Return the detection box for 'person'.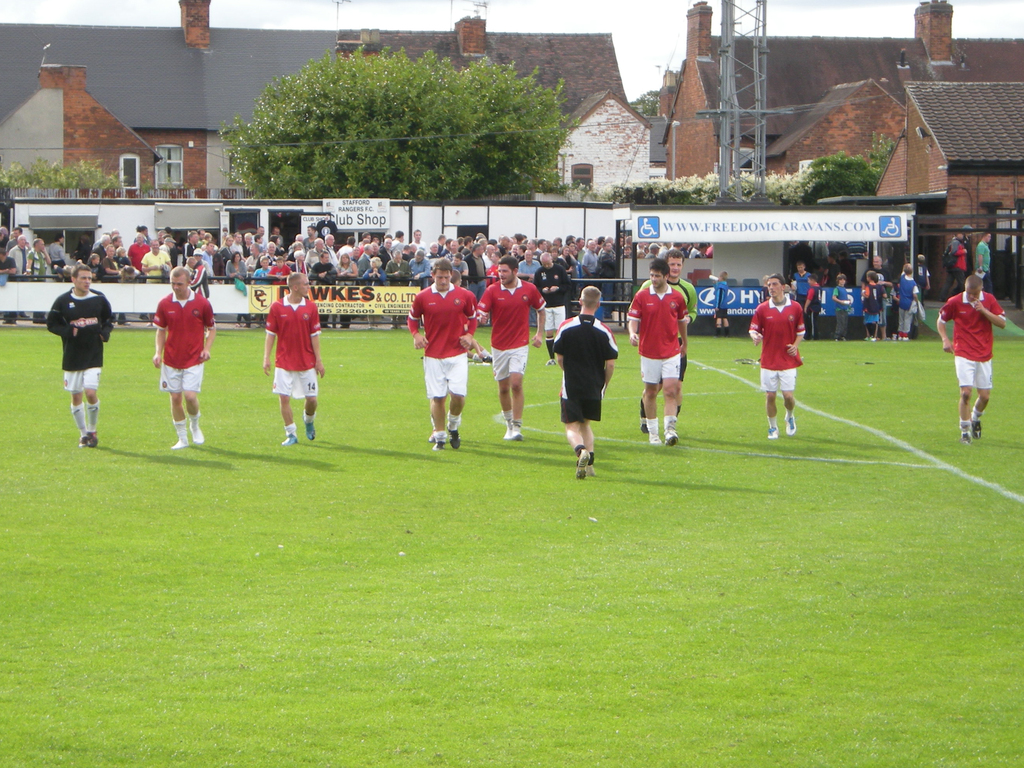
(left=264, top=272, right=324, bottom=447).
